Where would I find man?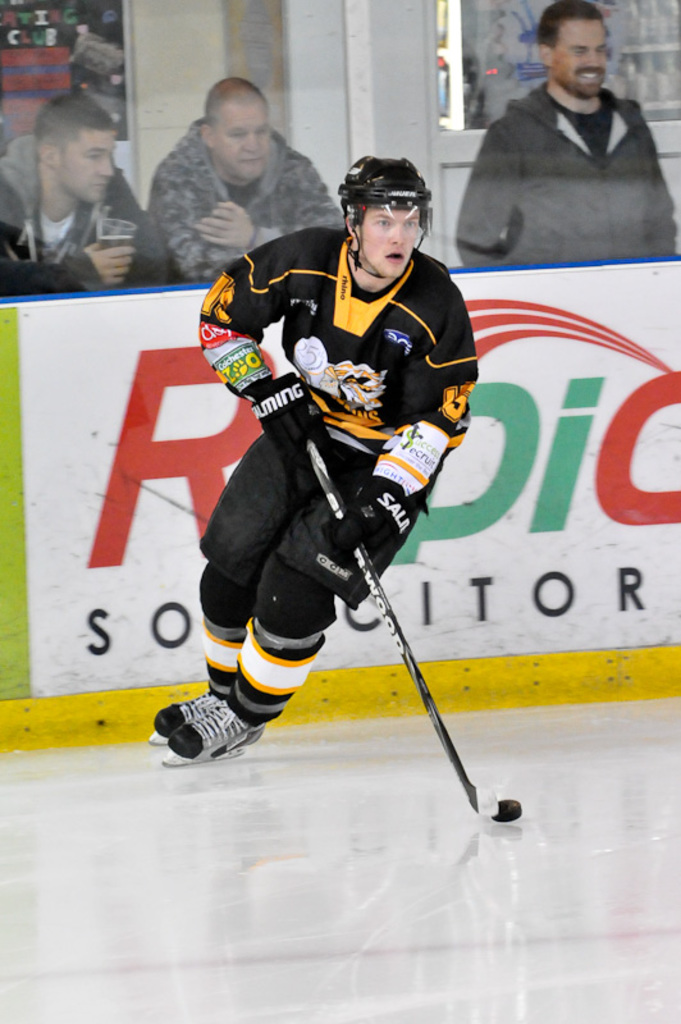
At 188/150/503/786.
